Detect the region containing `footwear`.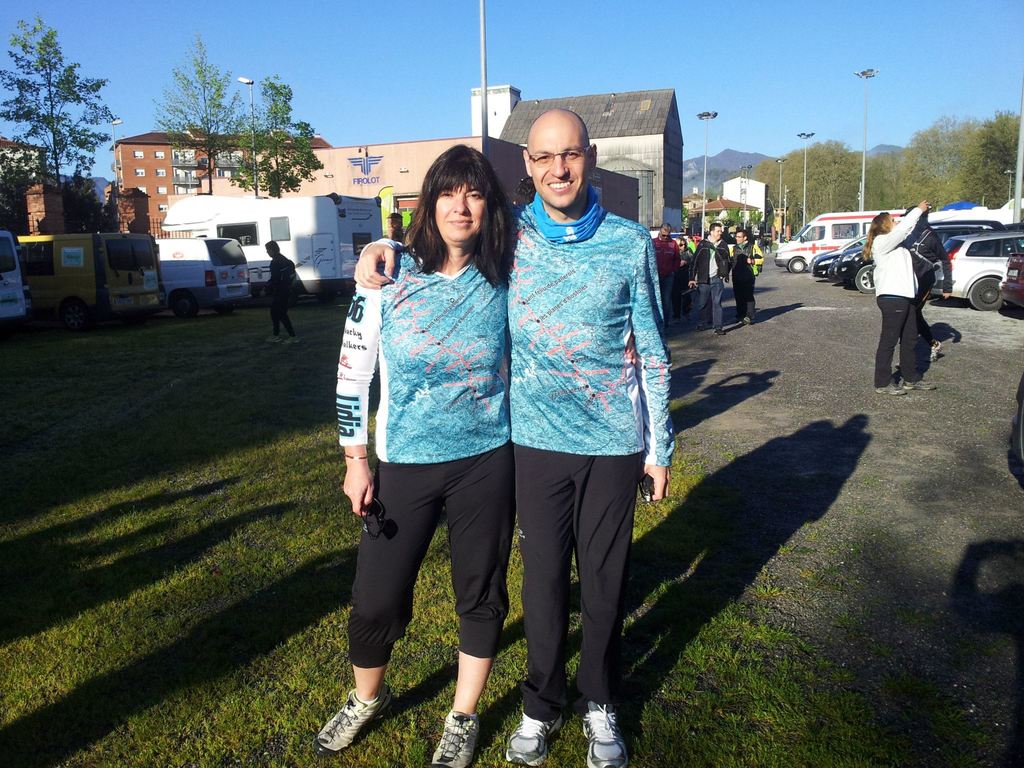
586/703/632/767.
